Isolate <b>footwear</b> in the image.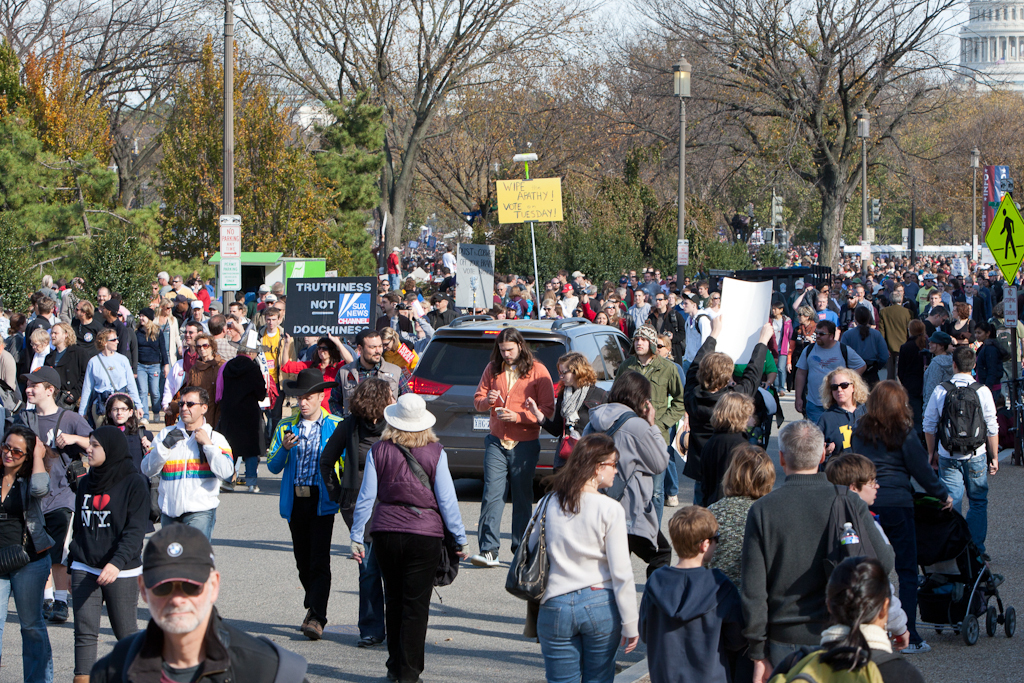
Isolated region: Rect(667, 490, 678, 506).
